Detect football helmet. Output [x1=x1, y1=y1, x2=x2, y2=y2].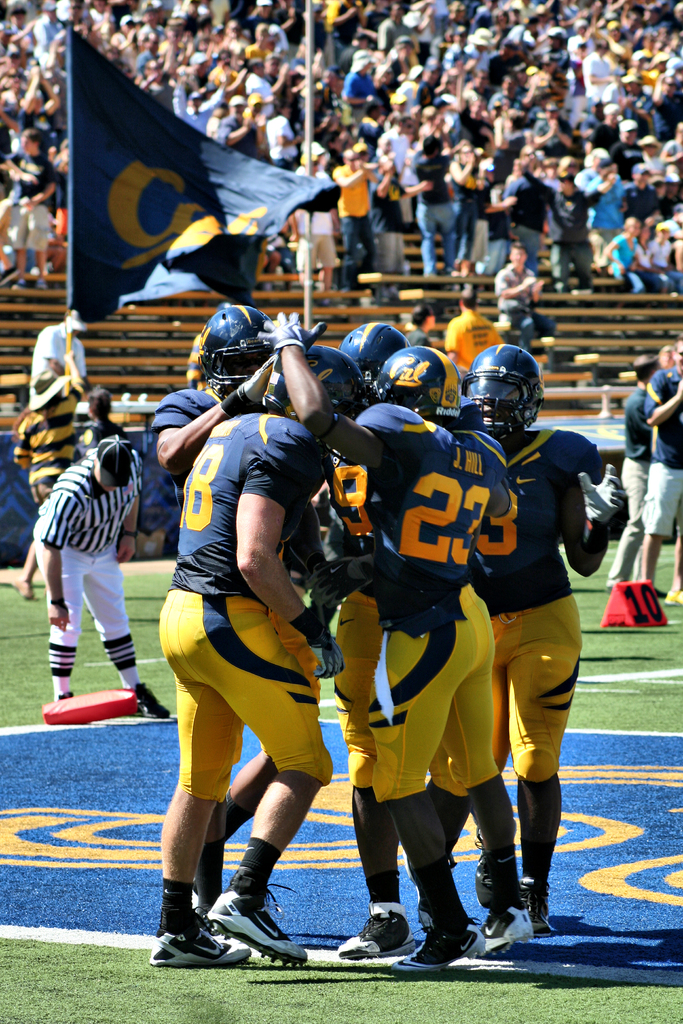
[x1=343, y1=310, x2=408, y2=378].
